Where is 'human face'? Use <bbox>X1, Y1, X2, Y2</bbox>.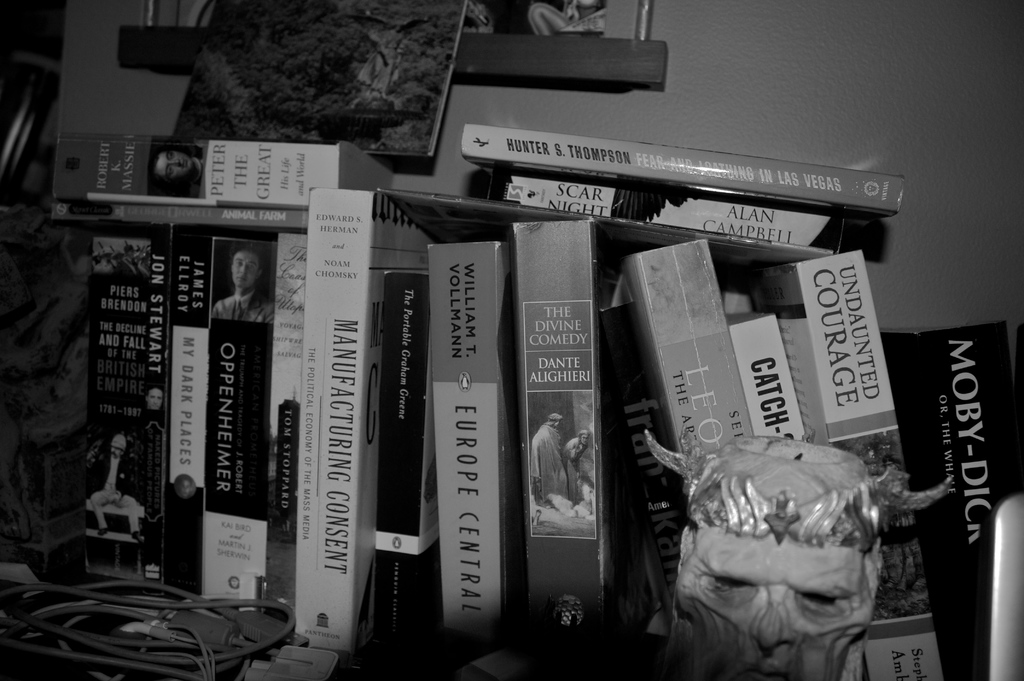
<bbox>154, 147, 193, 179</bbox>.
